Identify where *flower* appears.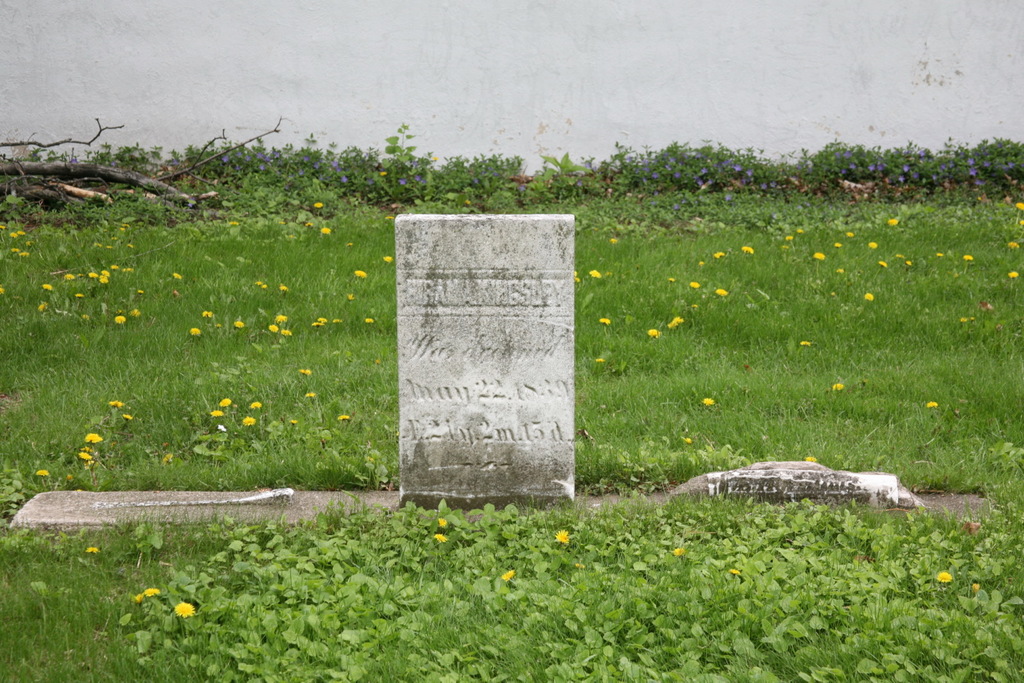
Appears at box(209, 405, 223, 417).
